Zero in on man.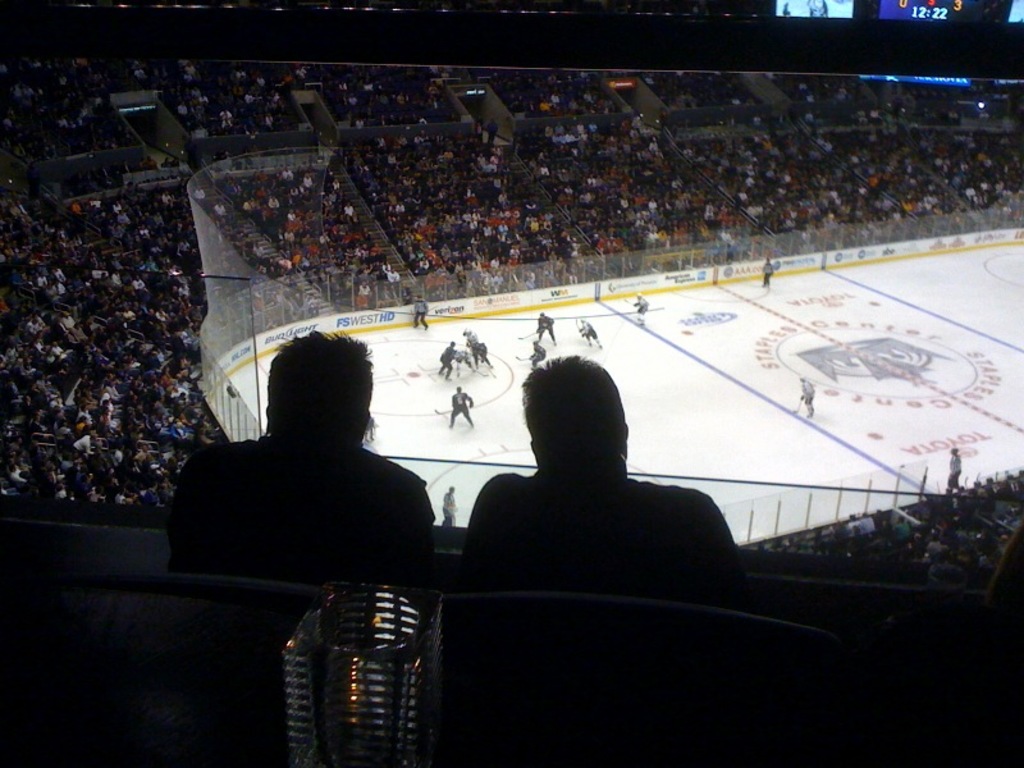
Zeroed in: 412, 297, 429, 329.
